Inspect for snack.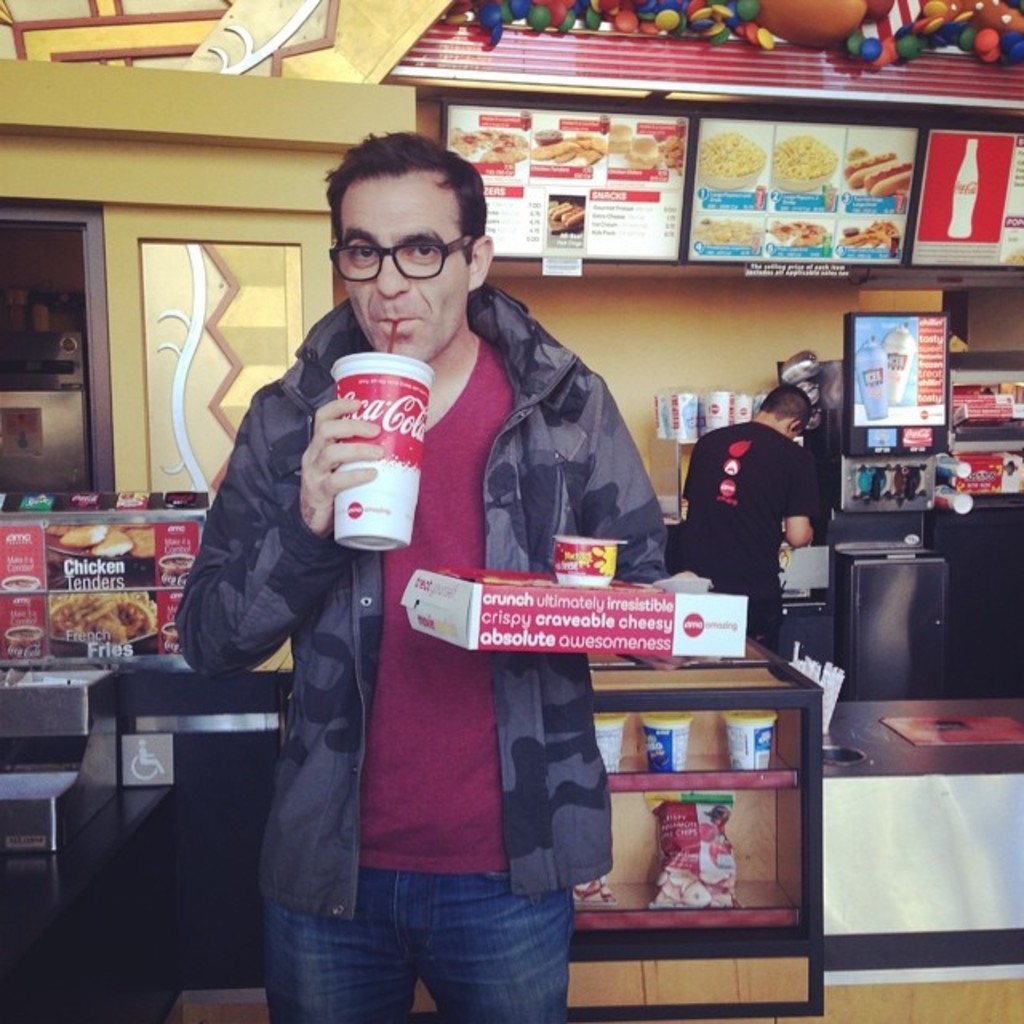
Inspection: box=[720, 712, 776, 766].
